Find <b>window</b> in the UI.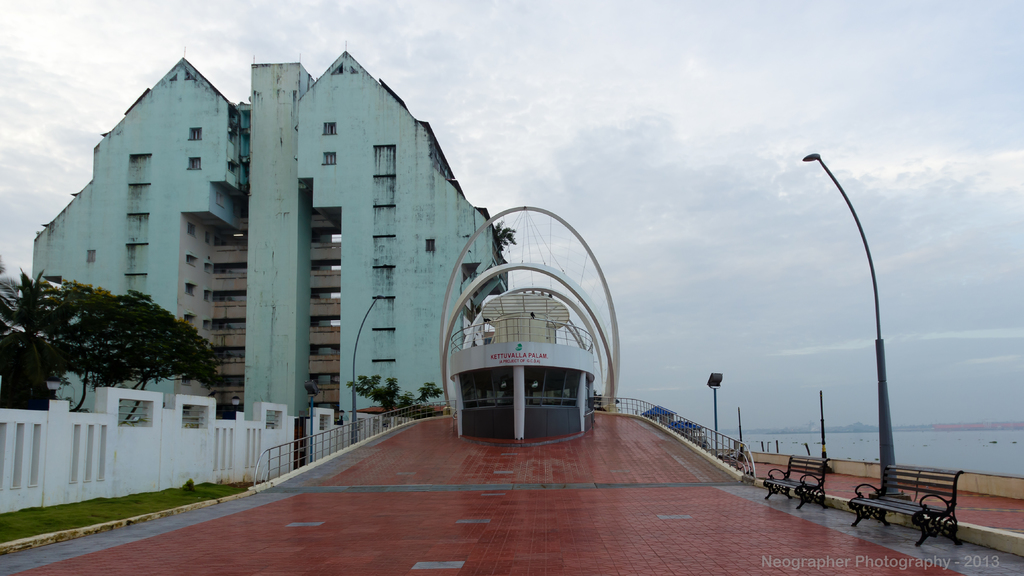
UI element at 426 239 437 254.
